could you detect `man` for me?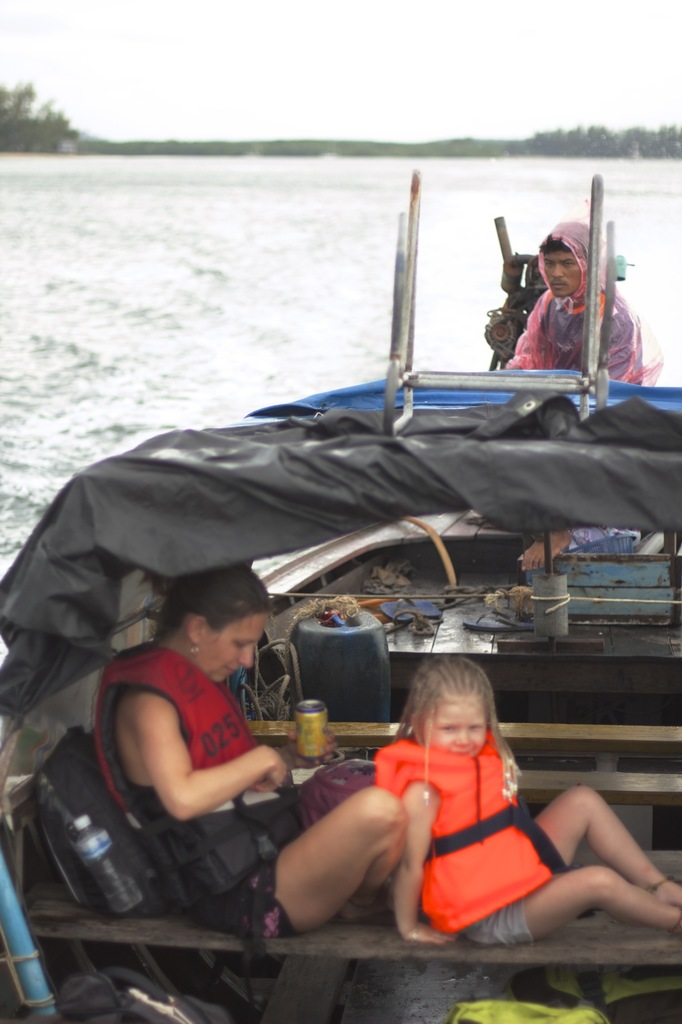
Detection result: <bbox>501, 220, 654, 386</bbox>.
